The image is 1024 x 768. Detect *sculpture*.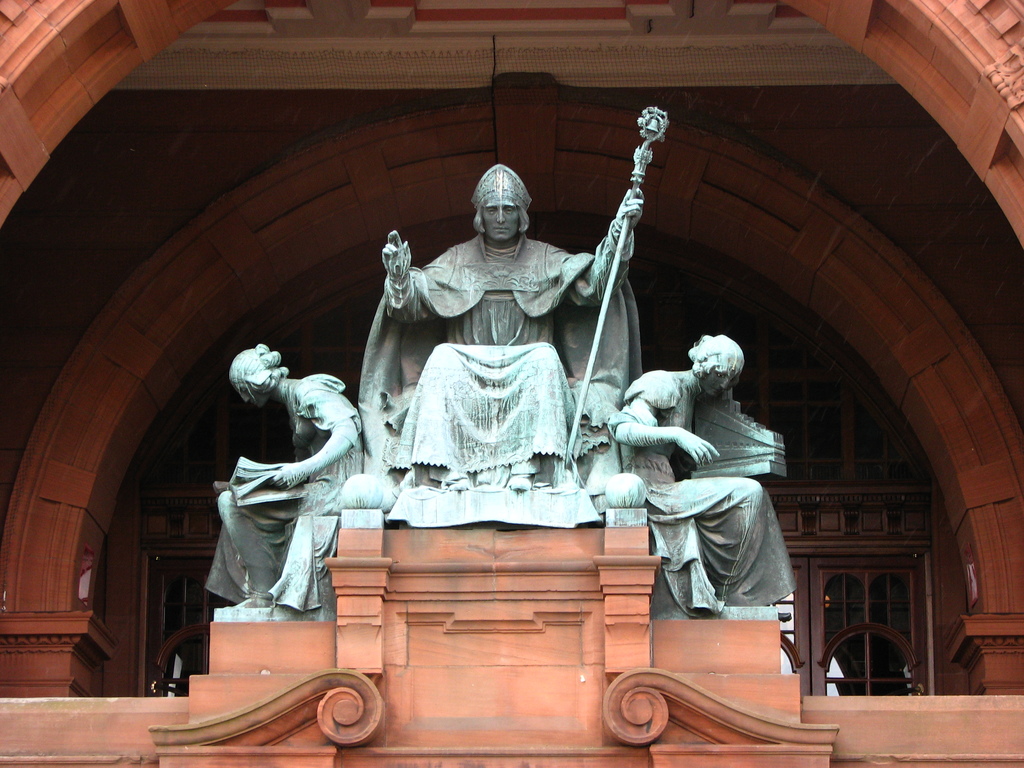
Detection: box=[604, 314, 802, 661].
